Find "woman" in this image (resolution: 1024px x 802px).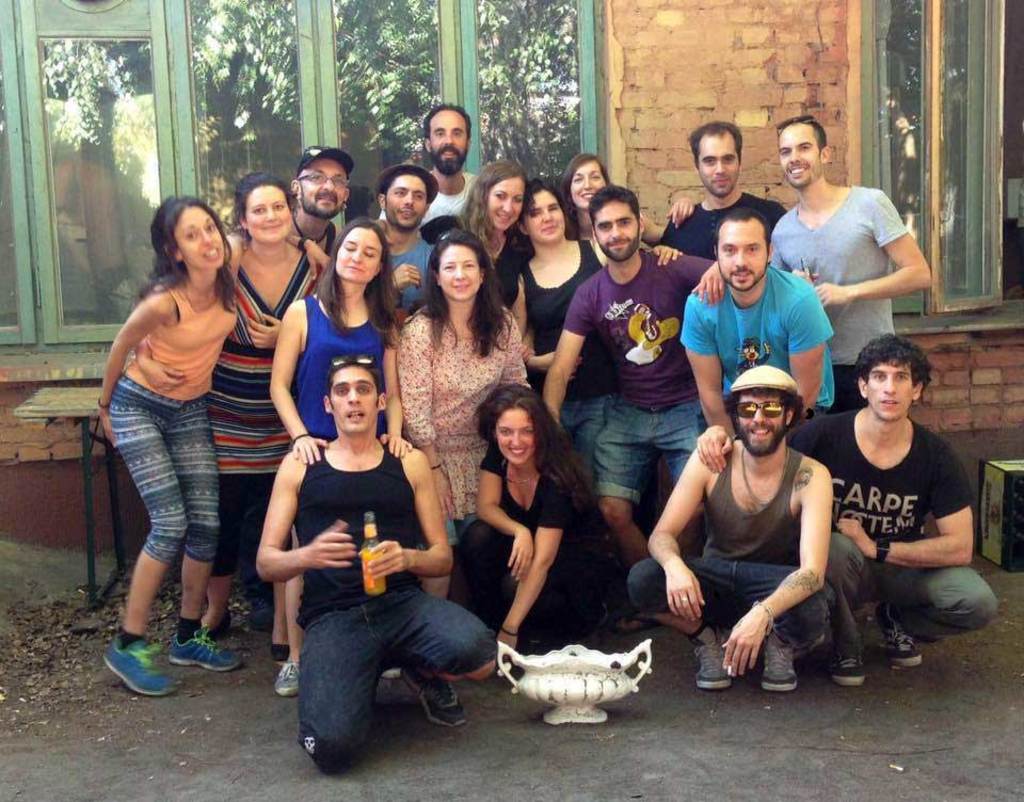
left=558, top=147, right=694, bottom=244.
